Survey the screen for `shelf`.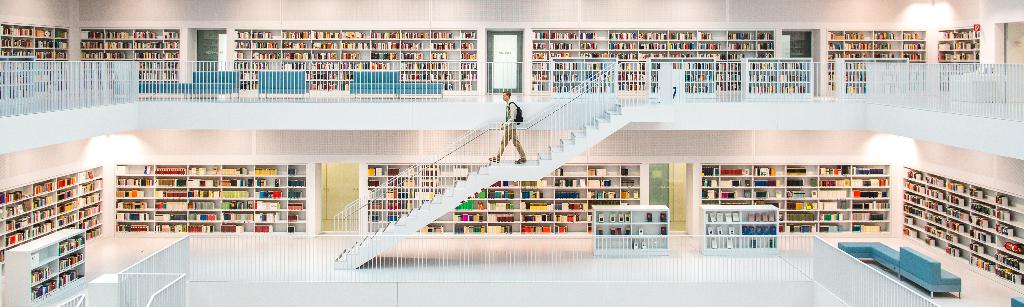
Survey found: bbox(780, 58, 792, 69).
